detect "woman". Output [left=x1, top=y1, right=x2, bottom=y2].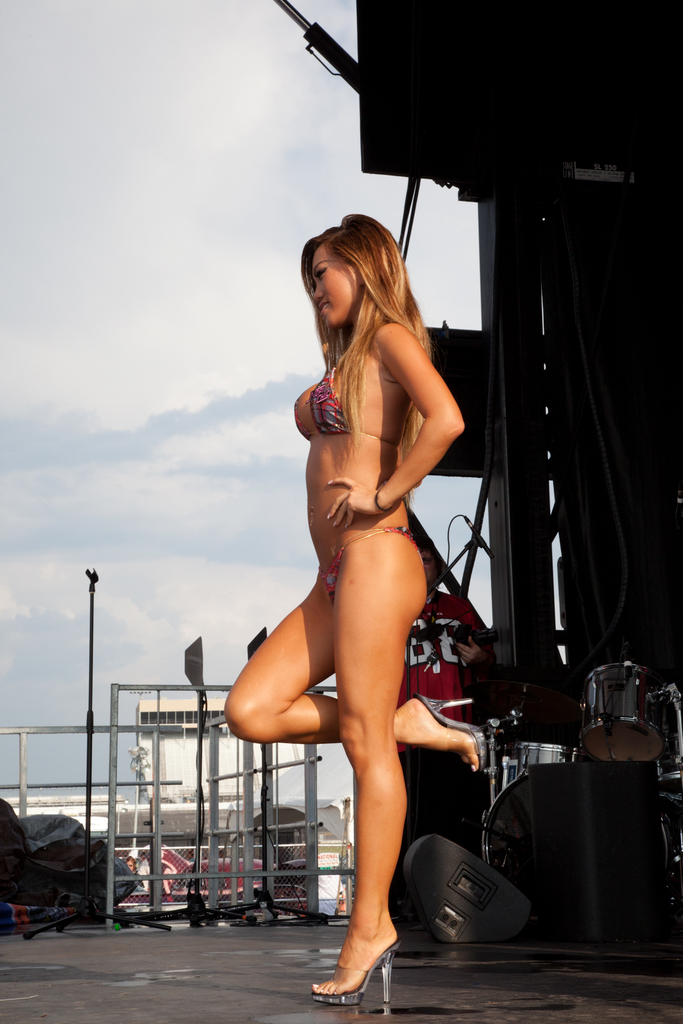
[left=243, top=136, right=488, bottom=1023].
